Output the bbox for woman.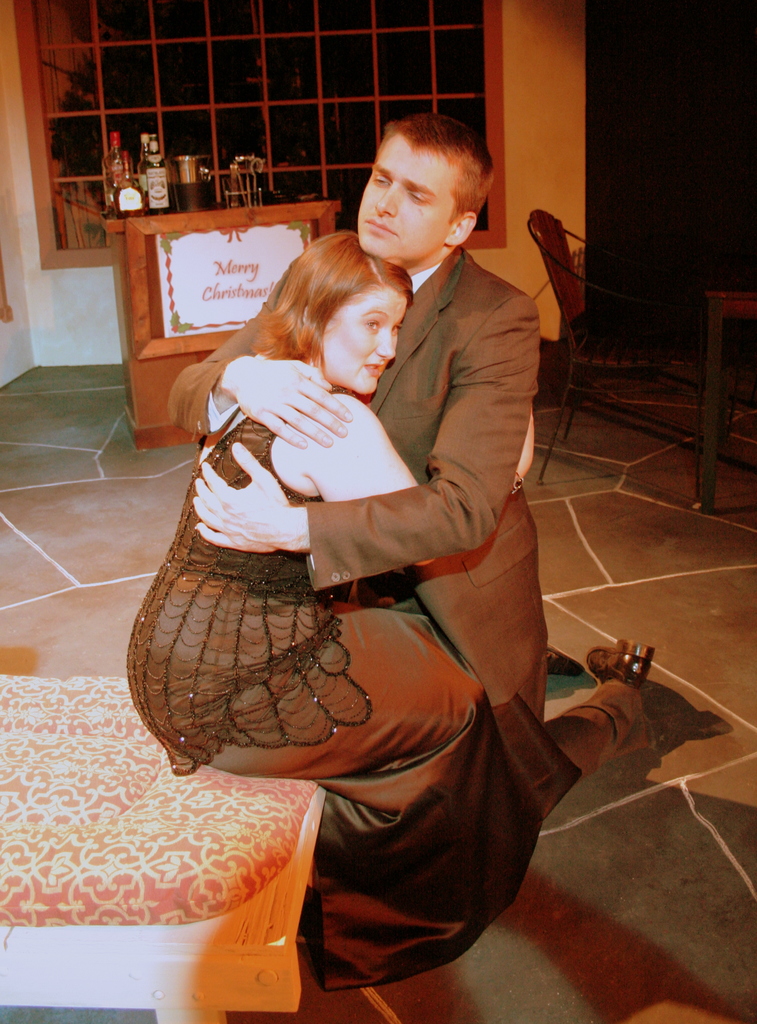
(139,150,585,984).
